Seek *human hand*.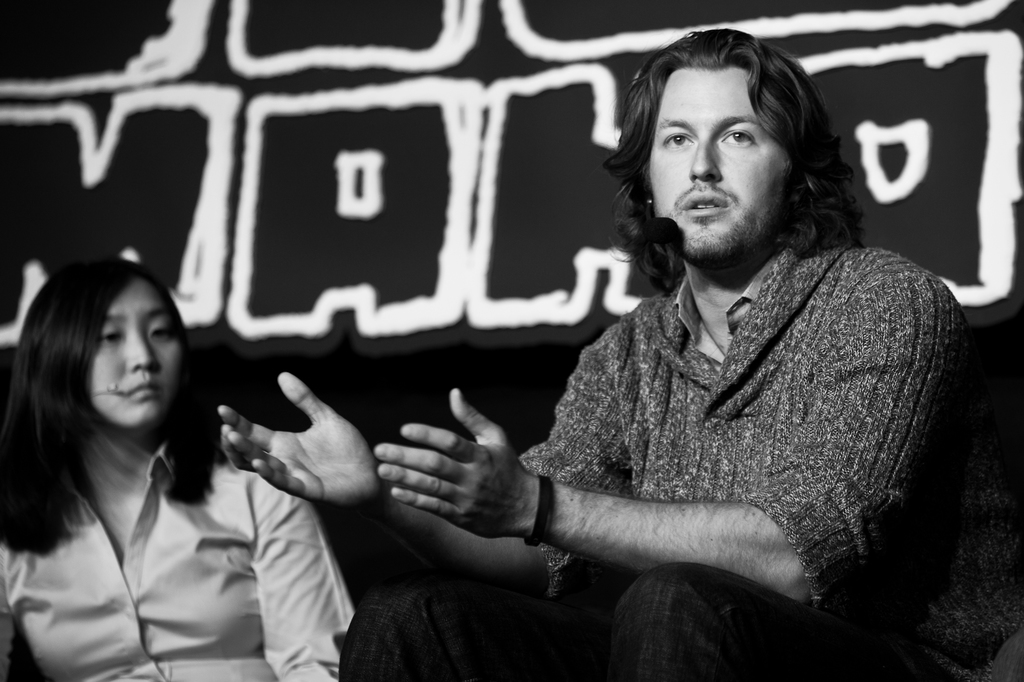
x1=216, y1=370, x2=383, y2=511.
